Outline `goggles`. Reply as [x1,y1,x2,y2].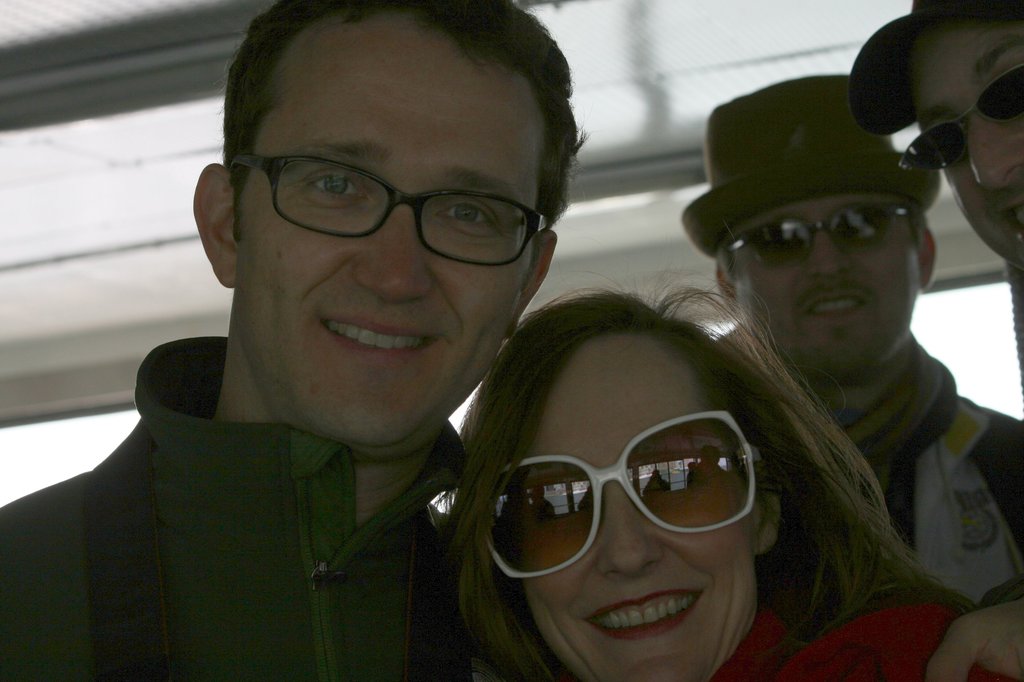
[451,409,772,585].
